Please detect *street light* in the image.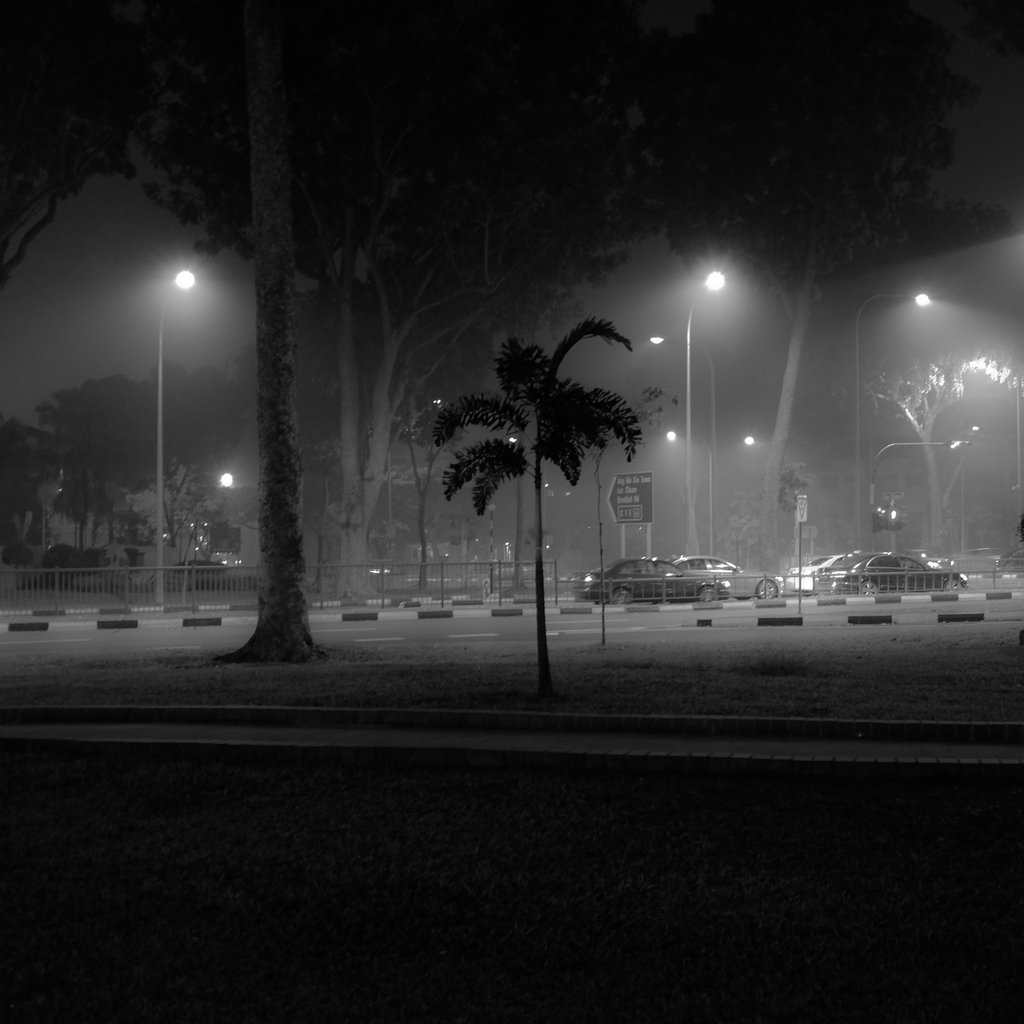
region(665, 427, 716, 556).
